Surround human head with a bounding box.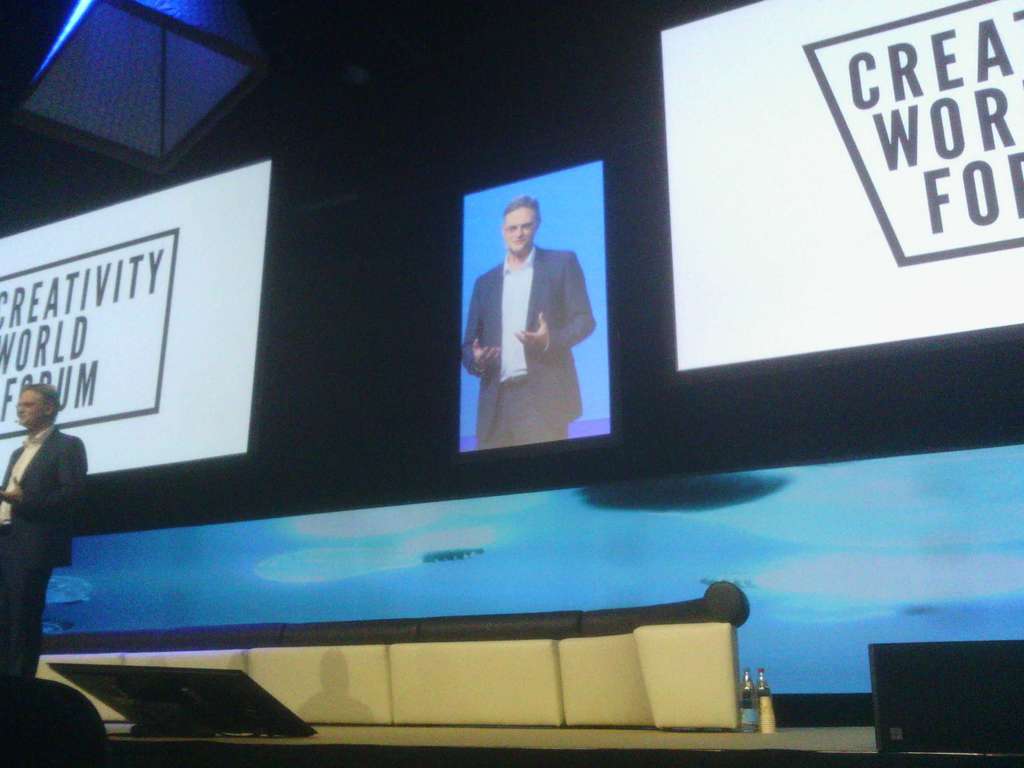
[left=13, top=380, right=59, bottom=431].
